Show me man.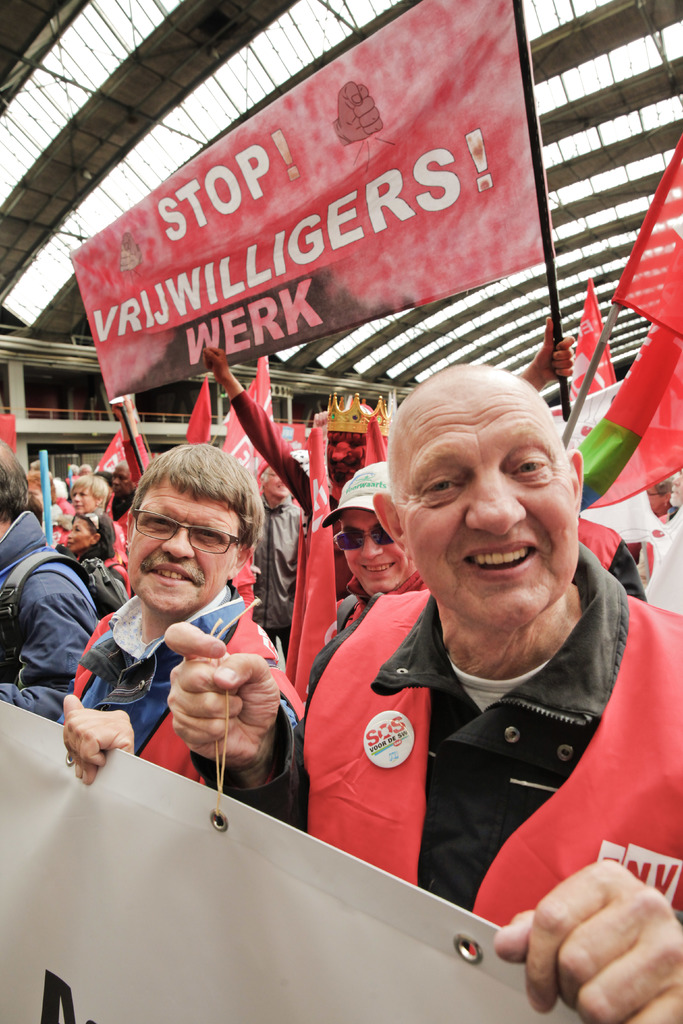
man is here: detection(317, 459, 432, 637).
